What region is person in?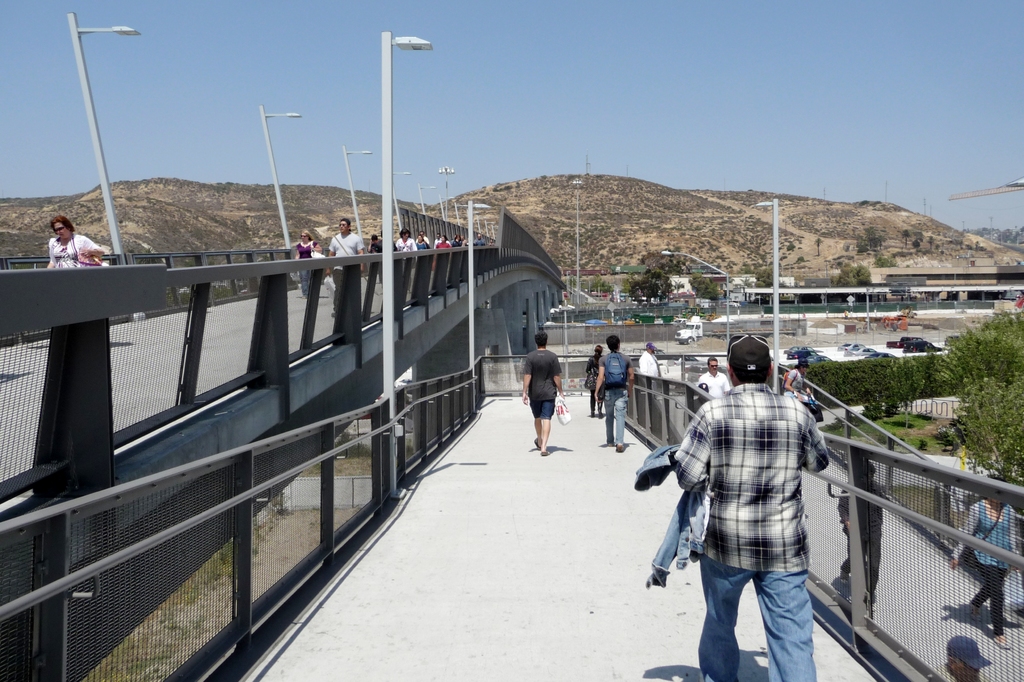
BBox(693, 356, 733, 404).
